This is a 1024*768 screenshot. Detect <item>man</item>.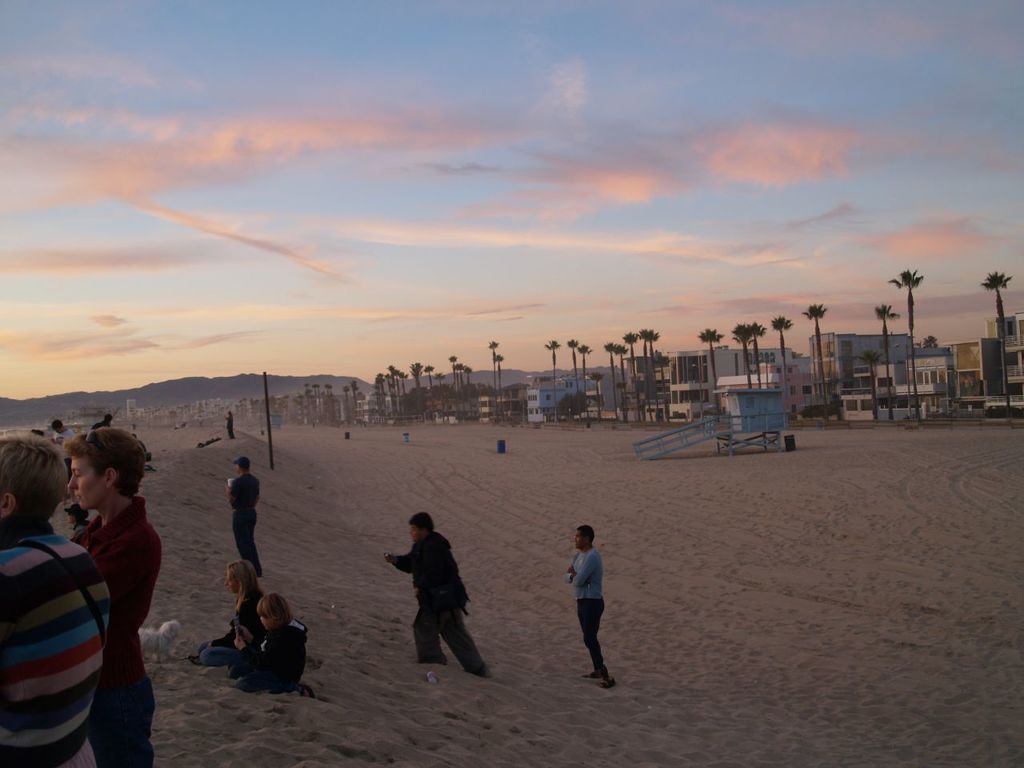
x1=394 y1=507 x2=492 y2=677.
